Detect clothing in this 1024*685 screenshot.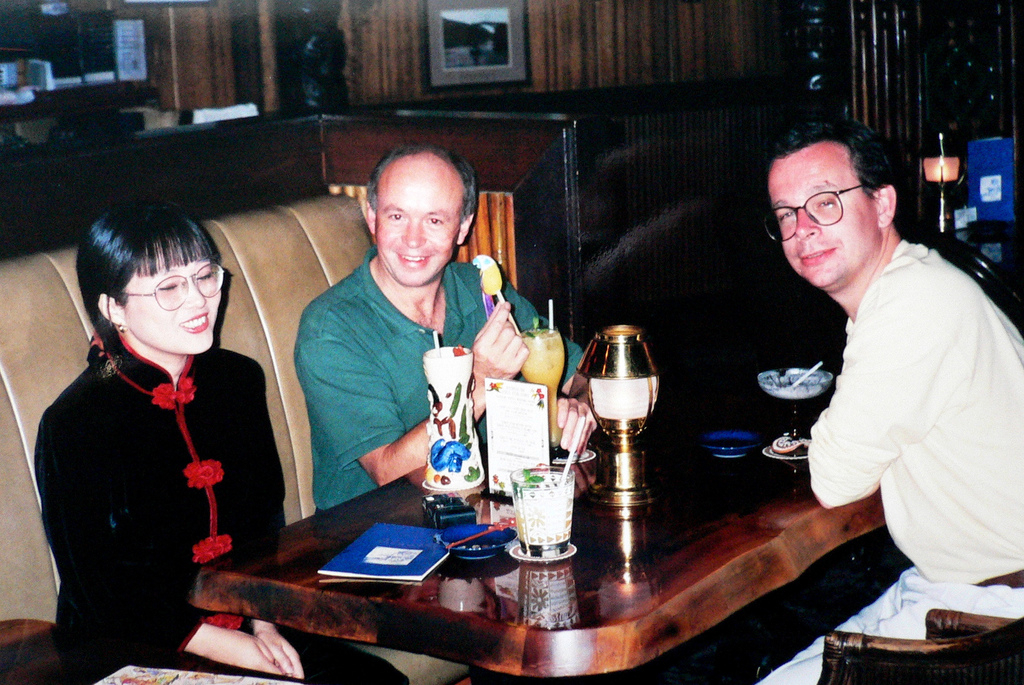
Detection: {"left": 51, "top": 321, "right": 414, "bottom": 684}.
